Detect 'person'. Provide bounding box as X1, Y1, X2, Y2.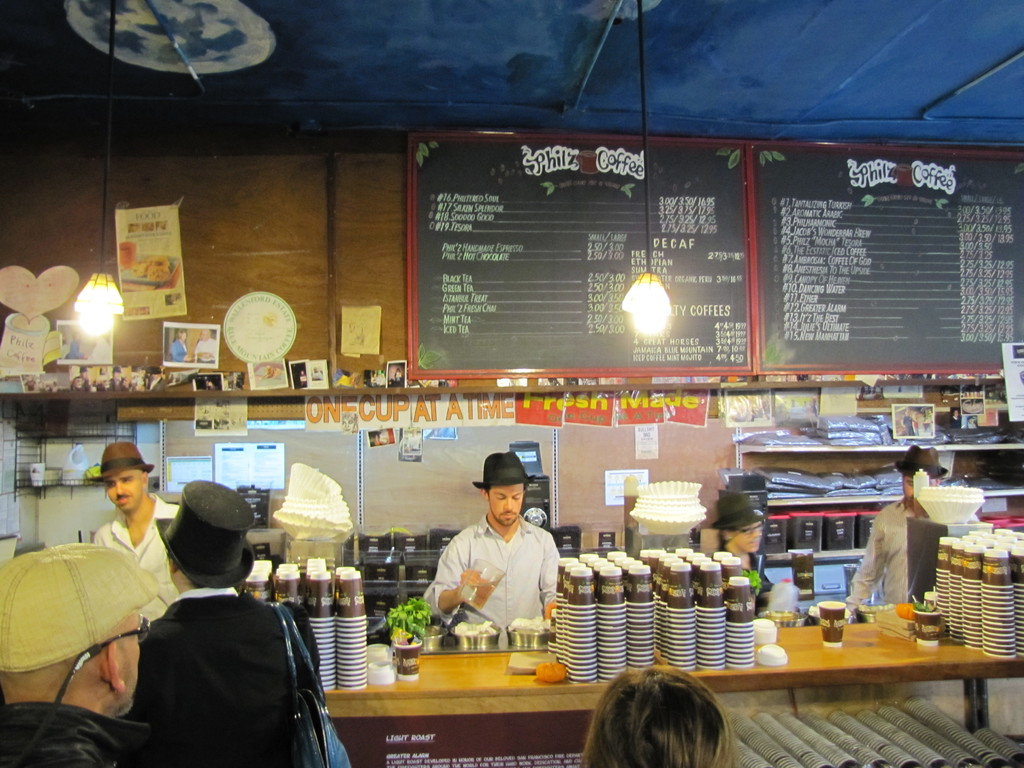
569, 663, 742, 767.
